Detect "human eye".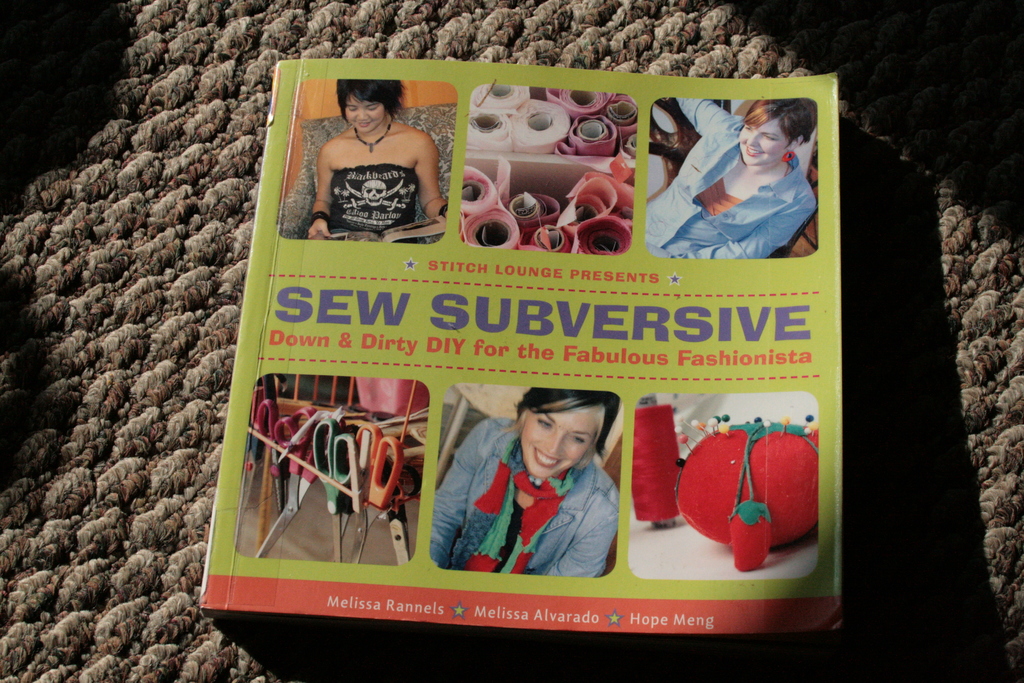
Detected at (346,104,360,111).
